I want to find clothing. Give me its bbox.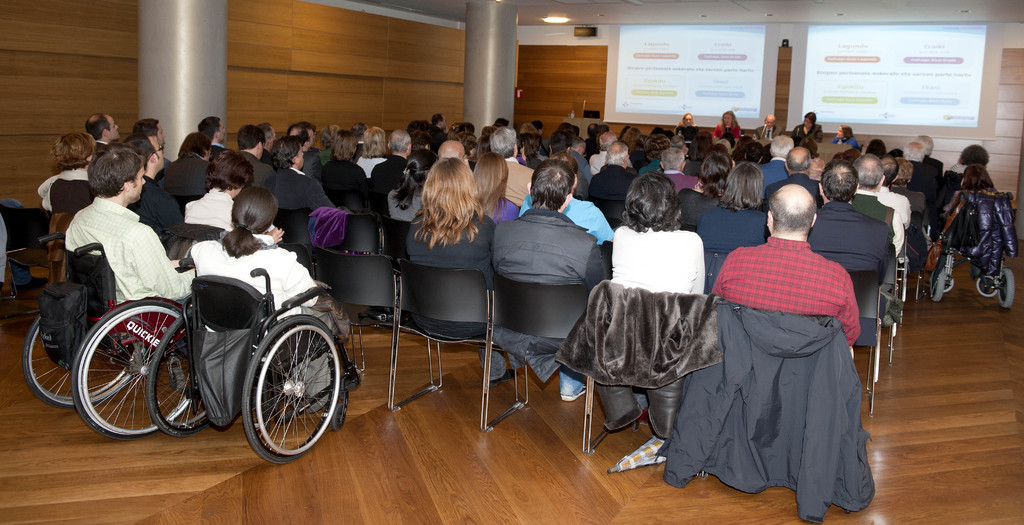
BBox(51, 167, 172, 310).
